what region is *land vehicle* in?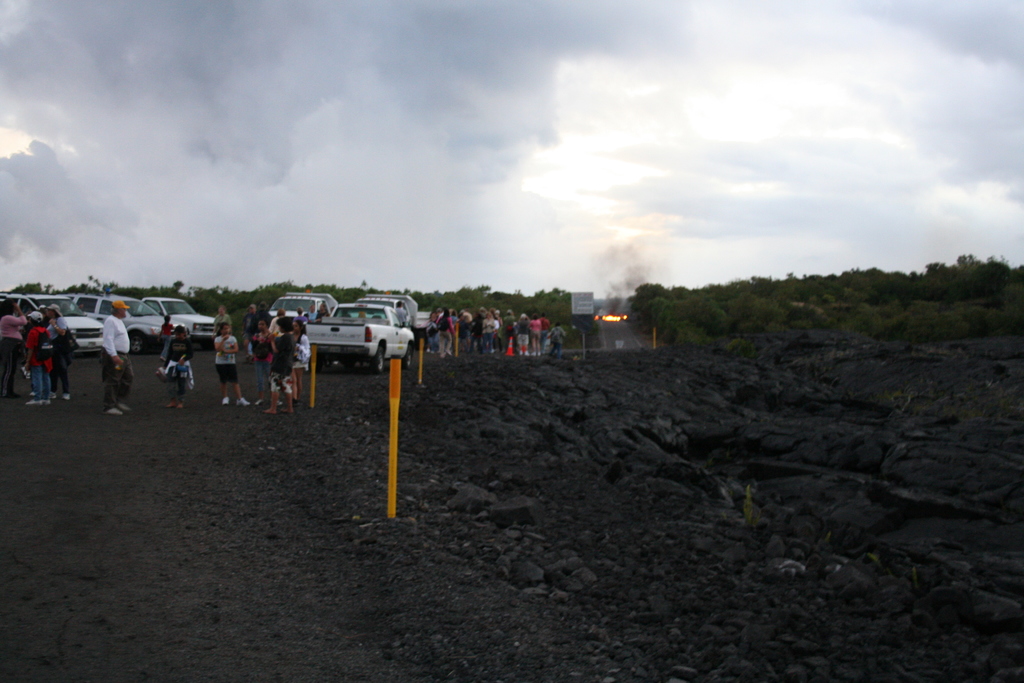
282, 299, 419, 376.
